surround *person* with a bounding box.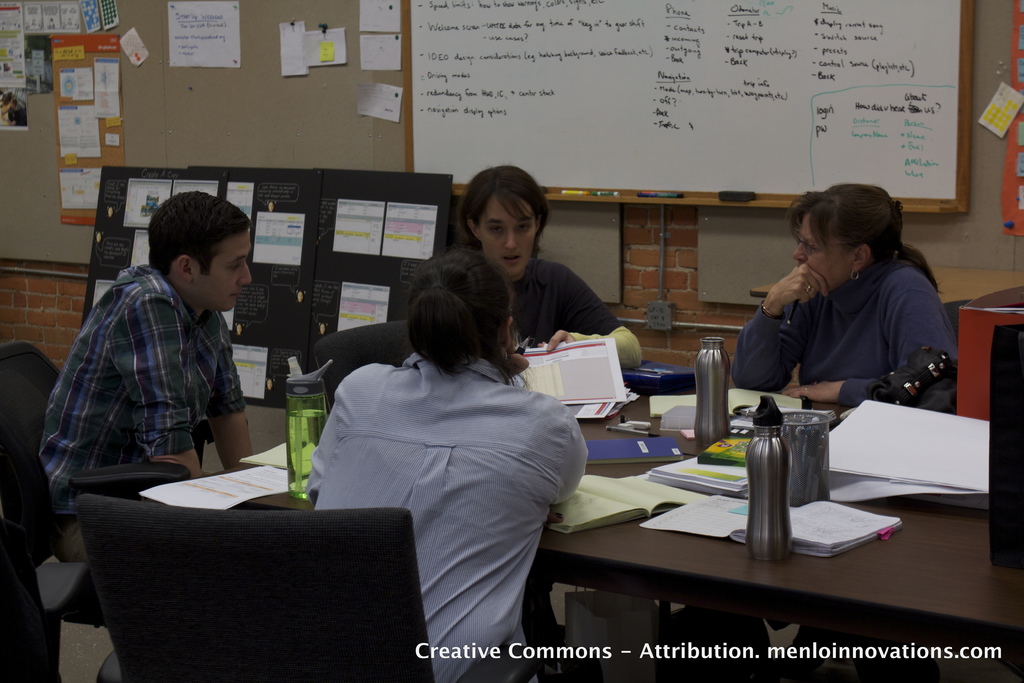
{"left": 463, "top": 160, "right": 644, "bottom": 370}.
